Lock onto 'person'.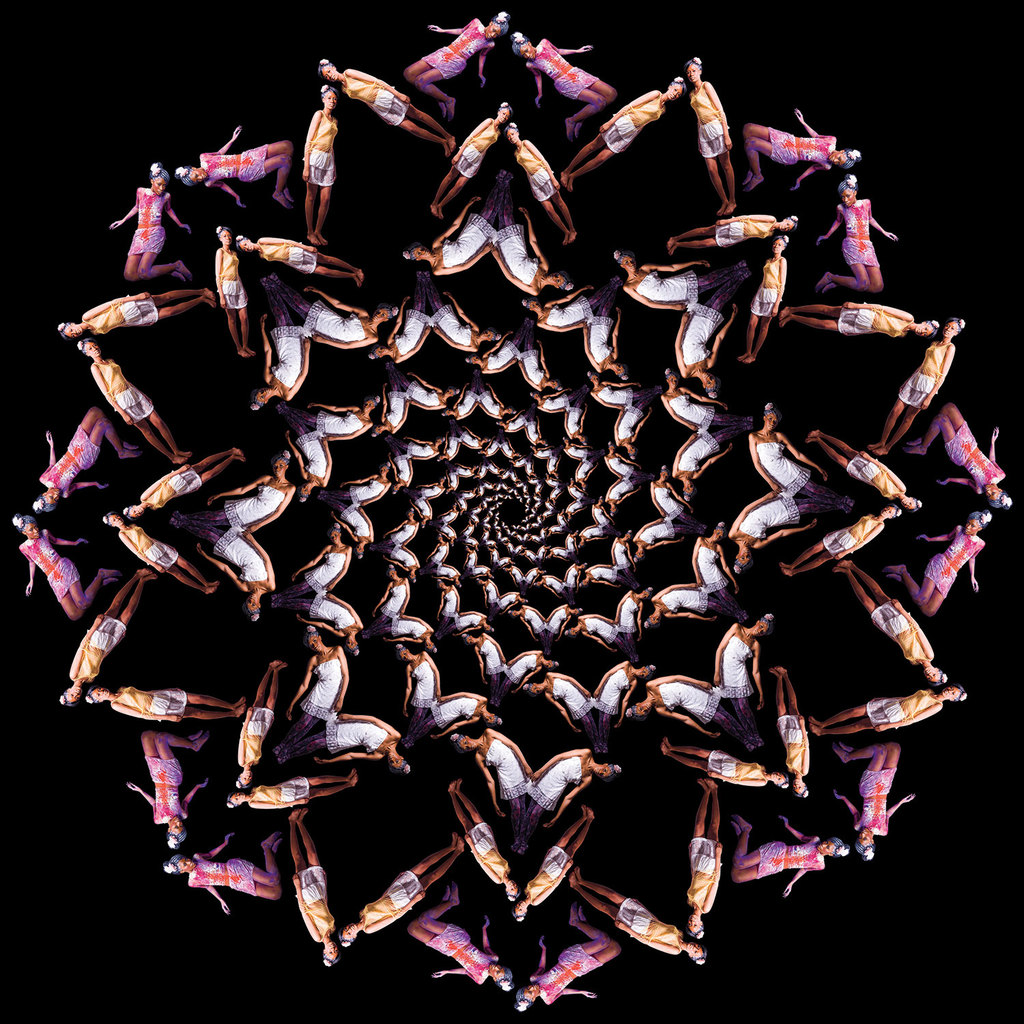
Locked: [708,610,784,739].
